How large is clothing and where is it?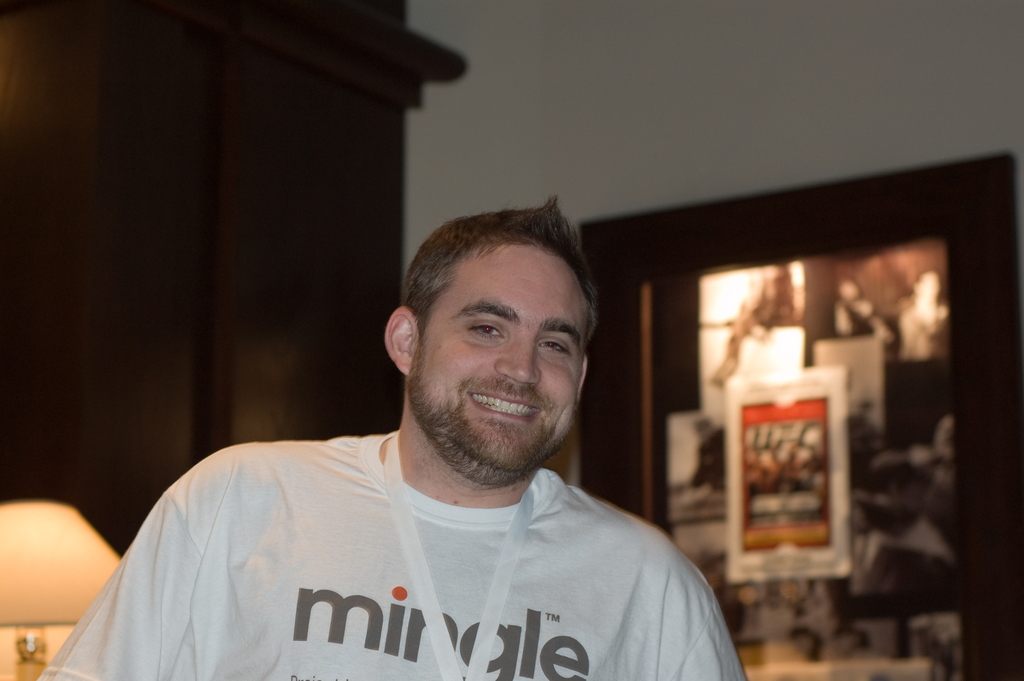
Bounding box: [left=101, top=356, right=746, bottom=680].
